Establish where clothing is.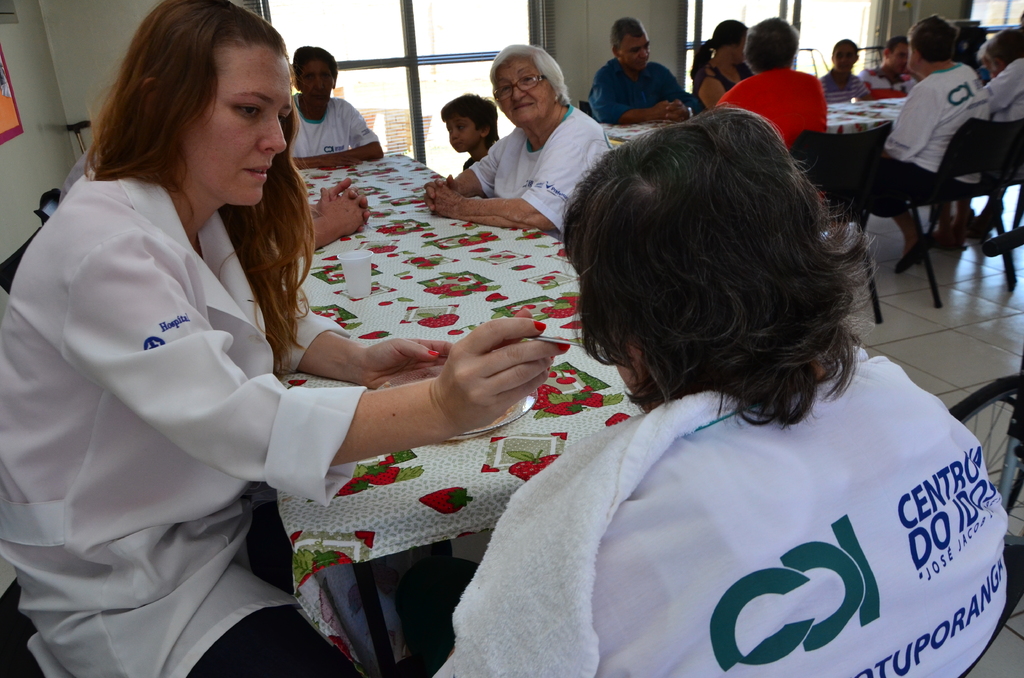
Established at left=867, top=62, right=913, bottom=97.
